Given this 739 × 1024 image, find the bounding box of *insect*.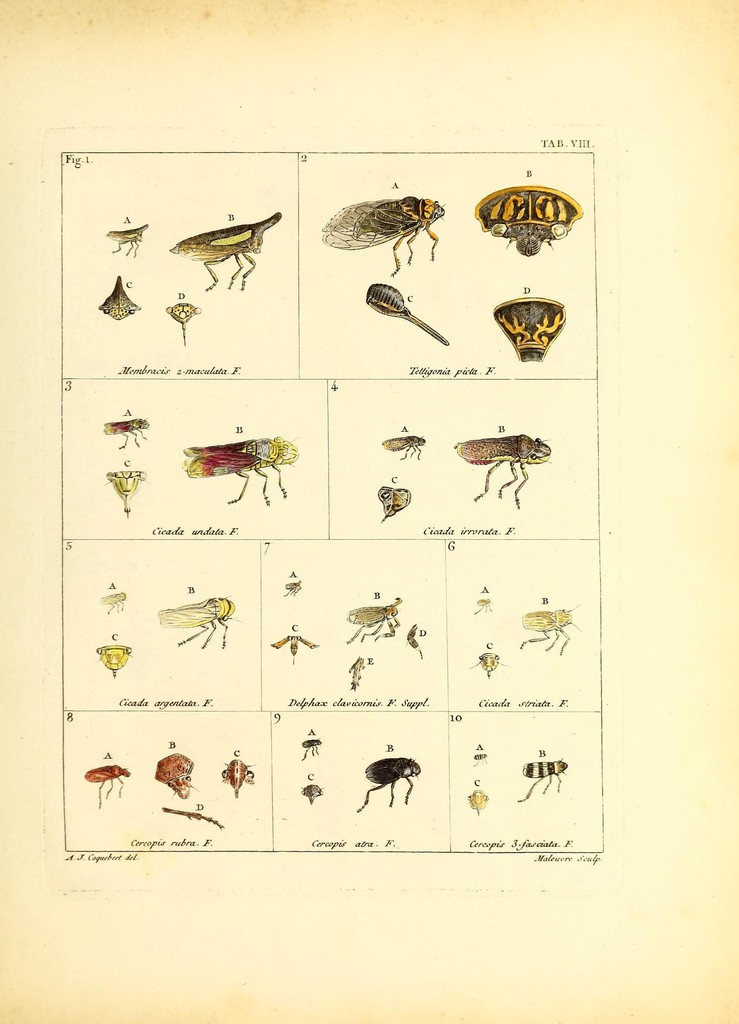
locate(222, 758, 257, 799).
